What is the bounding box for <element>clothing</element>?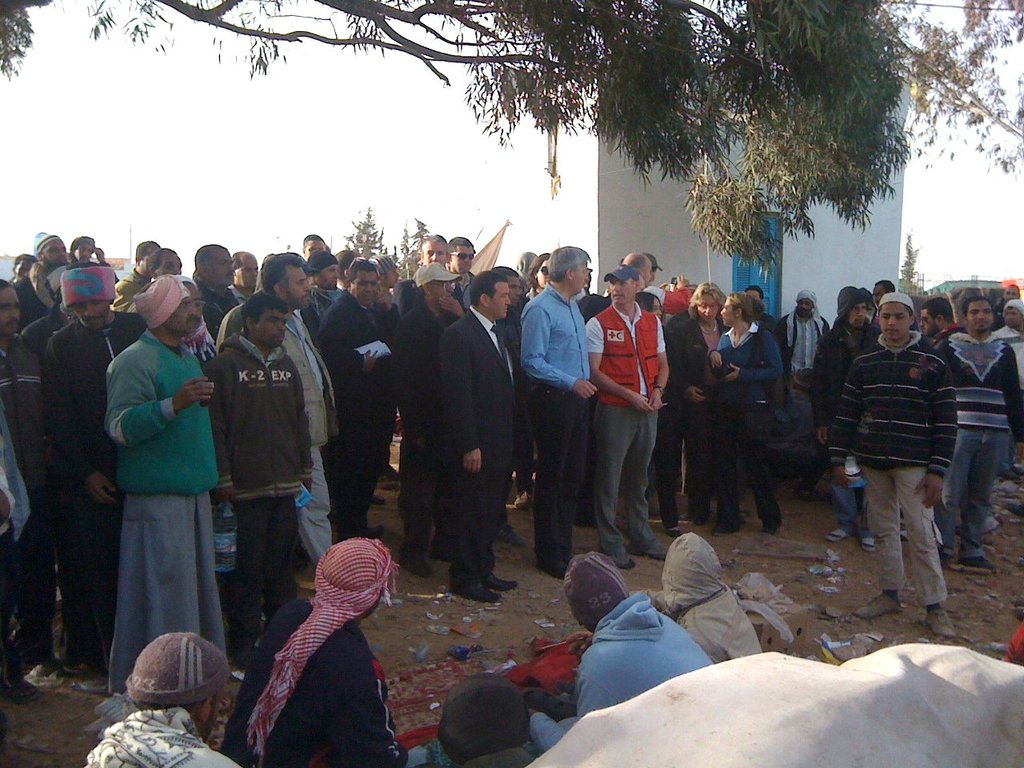
left=94, top=298, right=223, bottom=671.
